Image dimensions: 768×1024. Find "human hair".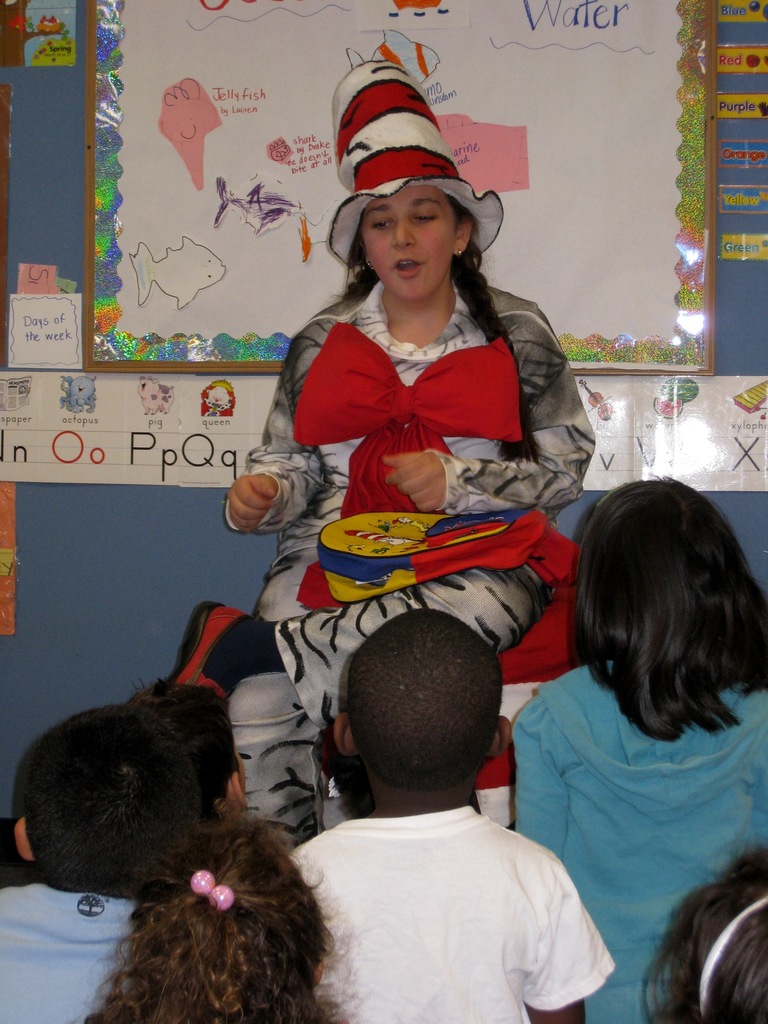
locate(88, 810, 342, 1021).
